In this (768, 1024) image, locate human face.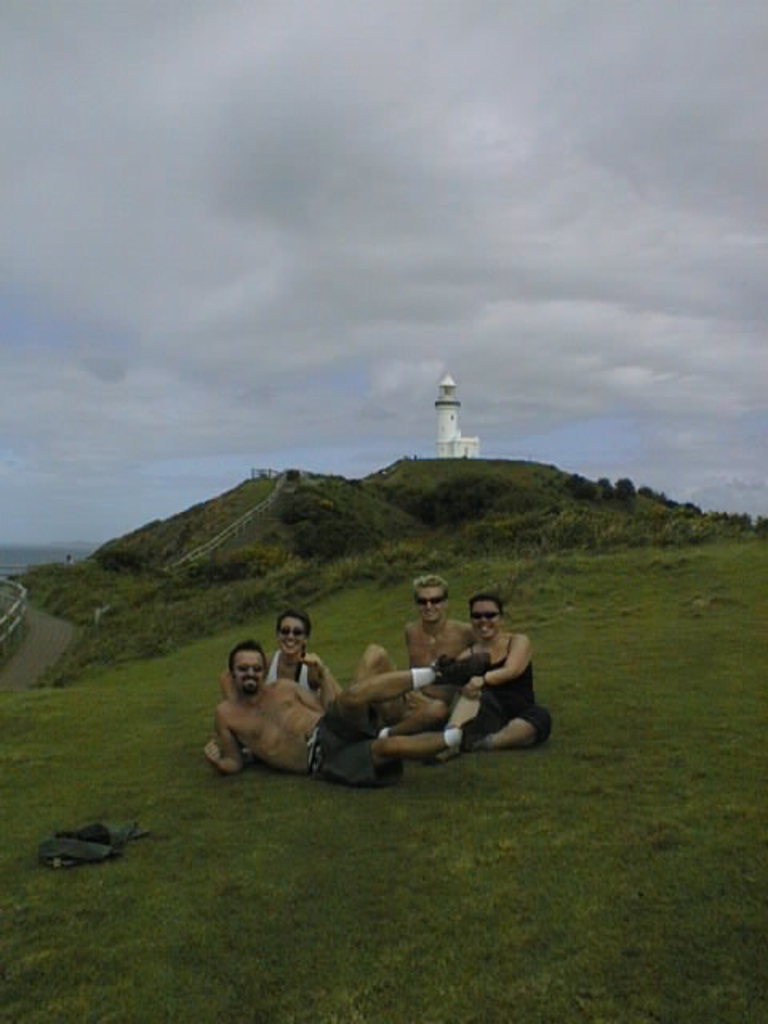
Bounding box: 274, 613, 309, 654.
